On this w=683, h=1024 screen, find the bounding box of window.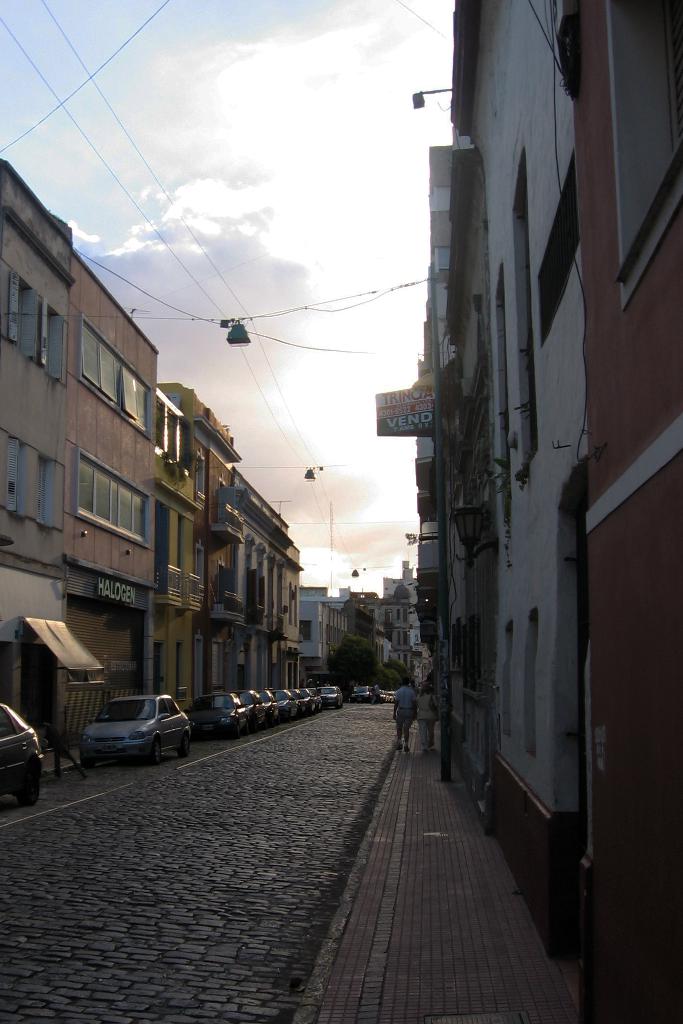
Bounding box: 13/271/36/365.
